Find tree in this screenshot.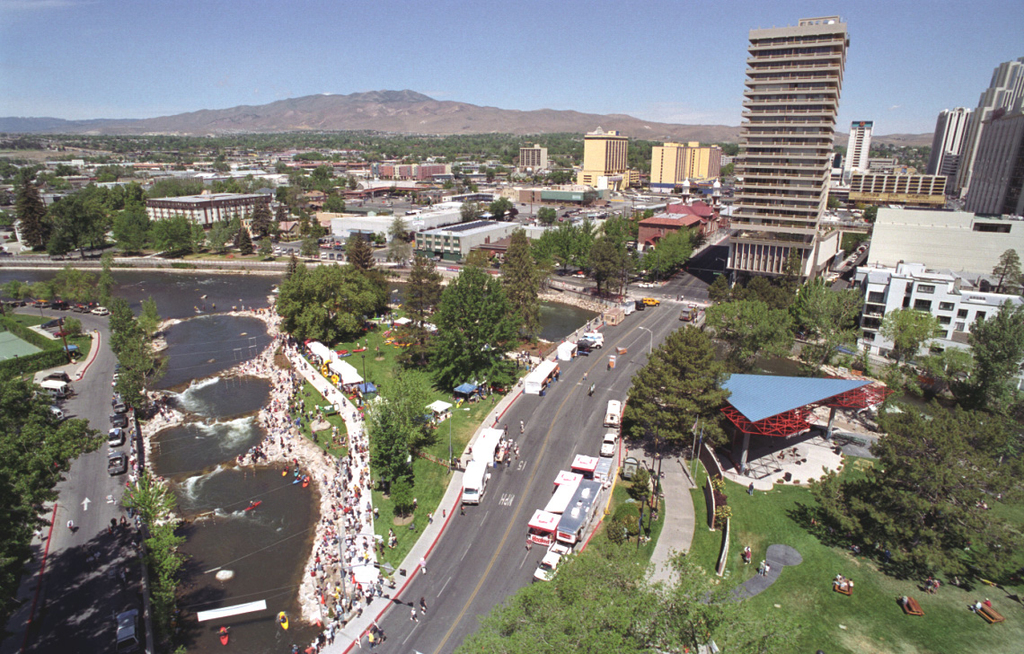
The bounding box for tree is rect(236, 227, 251, 253).
